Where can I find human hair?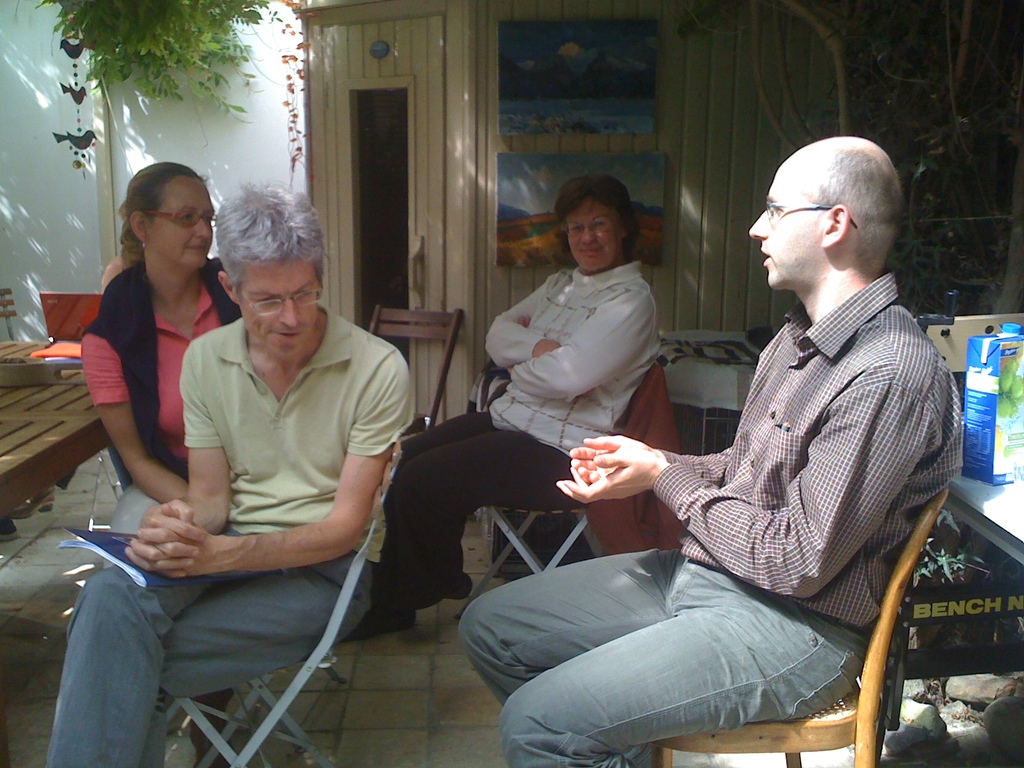
You can find it at crop(116, 161, 214, 271).
